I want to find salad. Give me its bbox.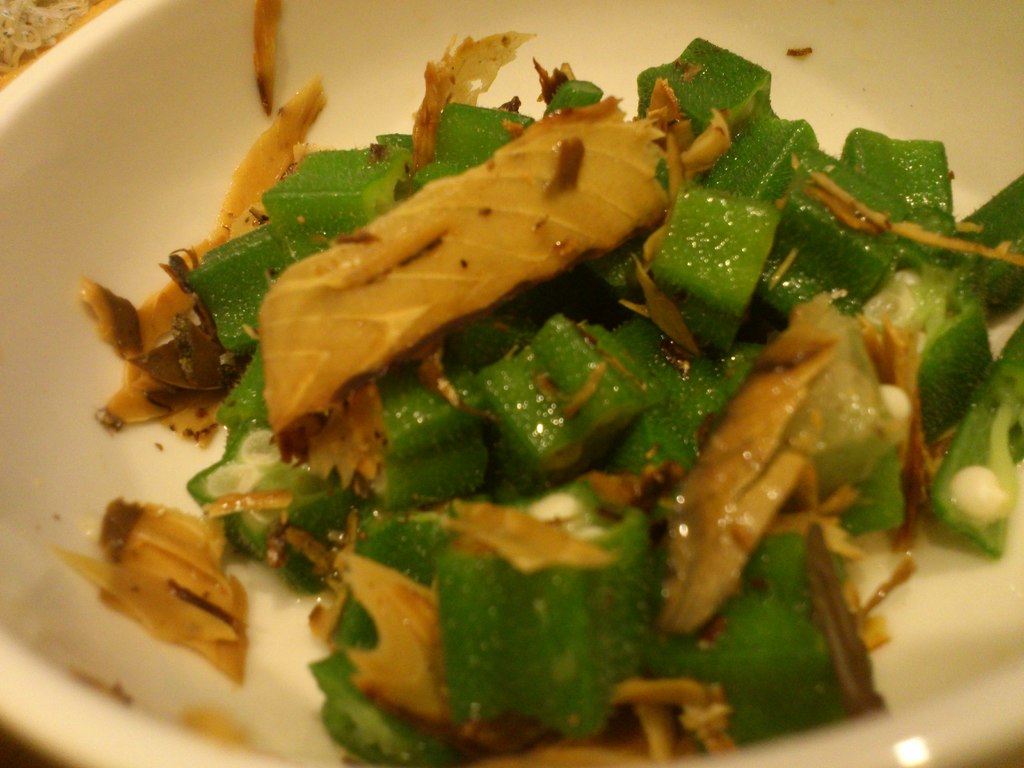
l=75, t=0, r=1023, b=767.
